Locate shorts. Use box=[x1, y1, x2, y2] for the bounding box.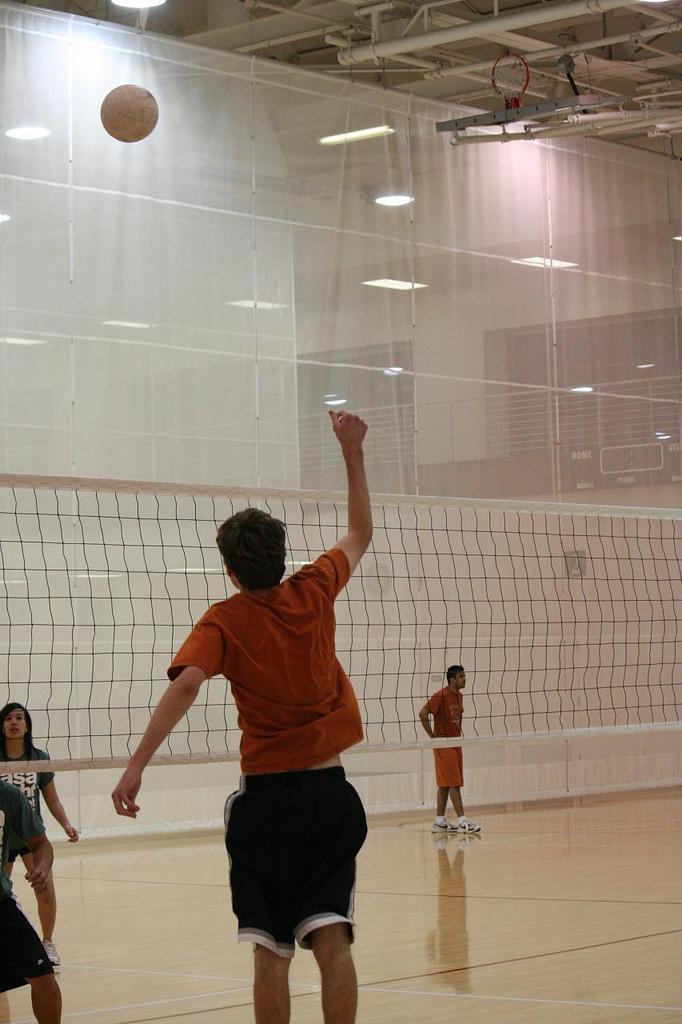
box=[429, 737, 470, 786].
